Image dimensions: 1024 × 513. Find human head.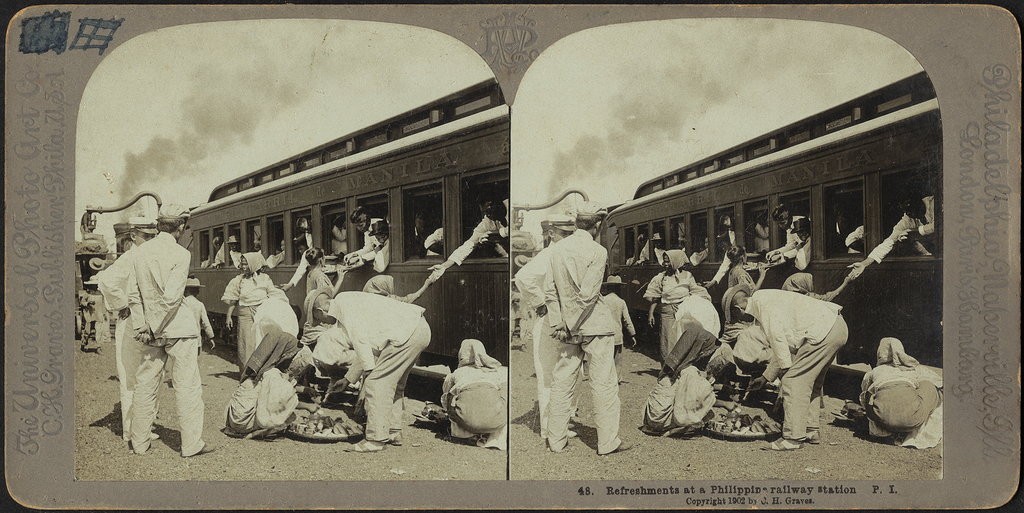
pyautogui.locateOnScreen(361, 276, 396, 295).
